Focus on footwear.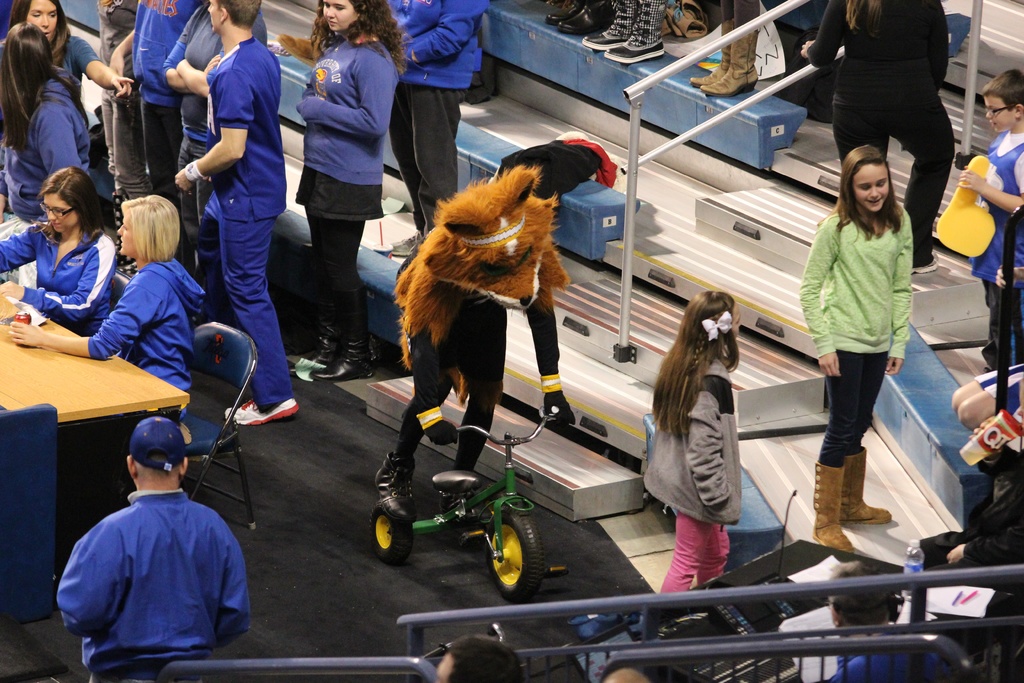
Focused at [838,440,893,525].
